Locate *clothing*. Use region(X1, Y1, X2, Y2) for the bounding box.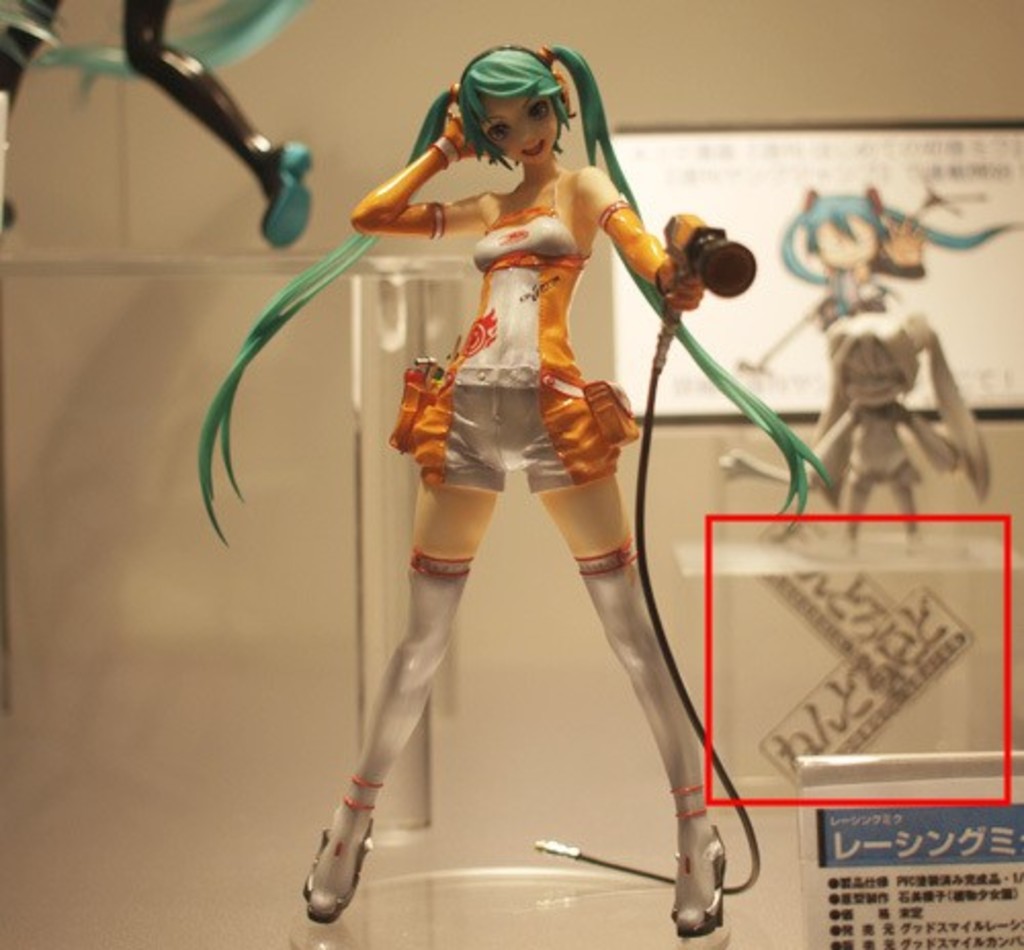
region(420, 164, 635, 493).
